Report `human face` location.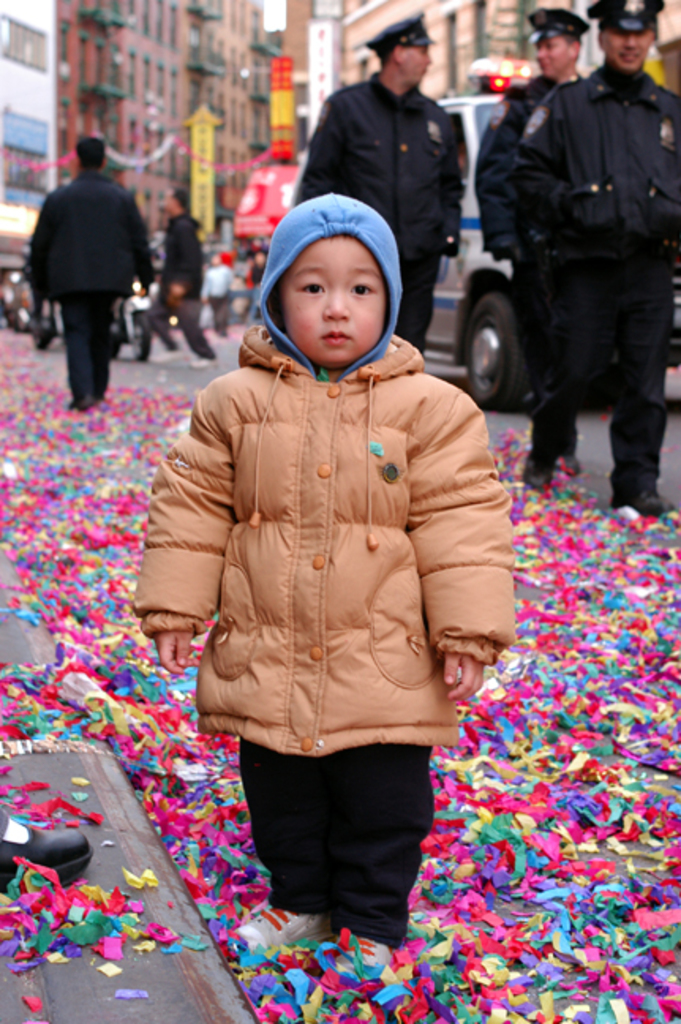
Report: left=404, top=44, right=431, bottom=92.
